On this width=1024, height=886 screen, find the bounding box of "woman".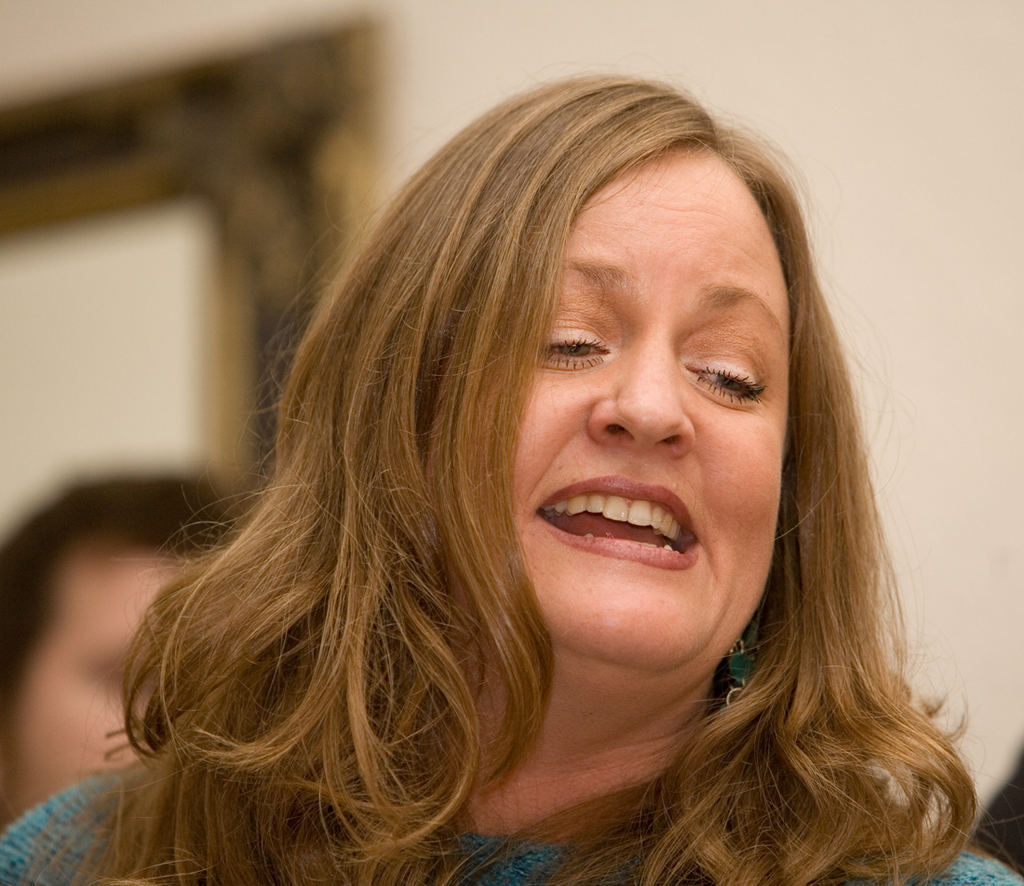
Bounding box: bbox(62, 47, 971, 885).
